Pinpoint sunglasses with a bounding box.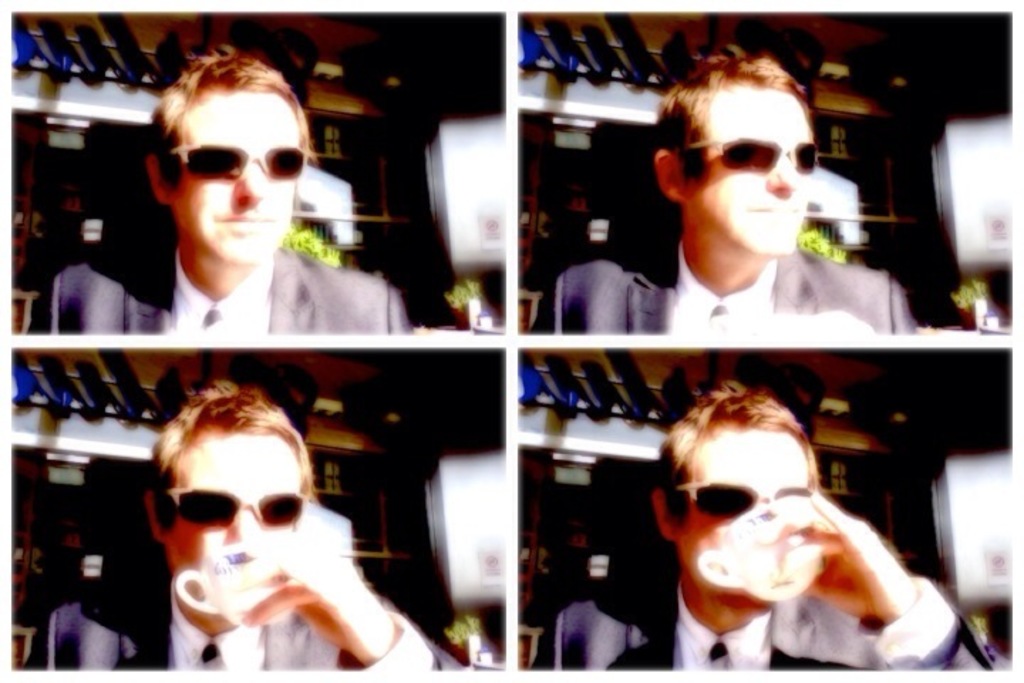
{"left": 683, "top": 135, "right": 822, "bottom": 174}.
